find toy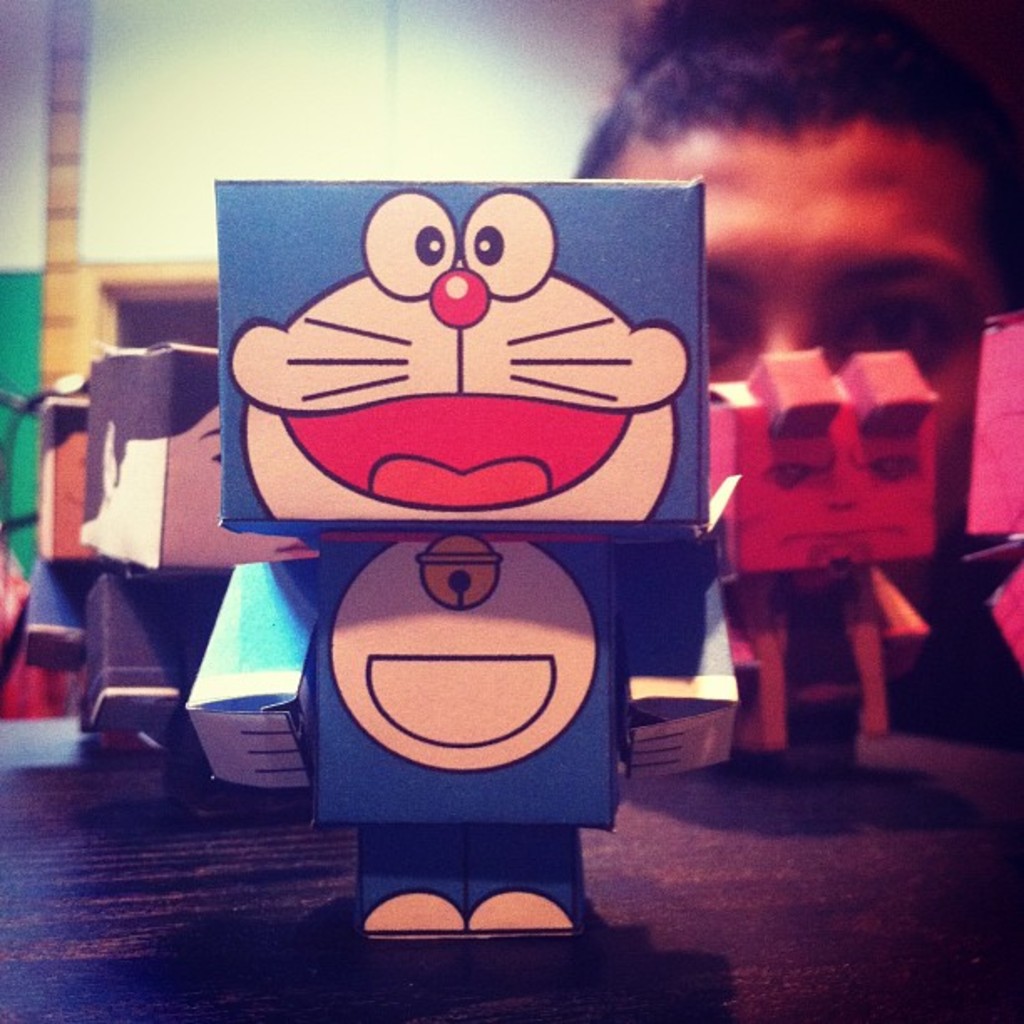
x1=79, y1=316, x2=321, y2=738
